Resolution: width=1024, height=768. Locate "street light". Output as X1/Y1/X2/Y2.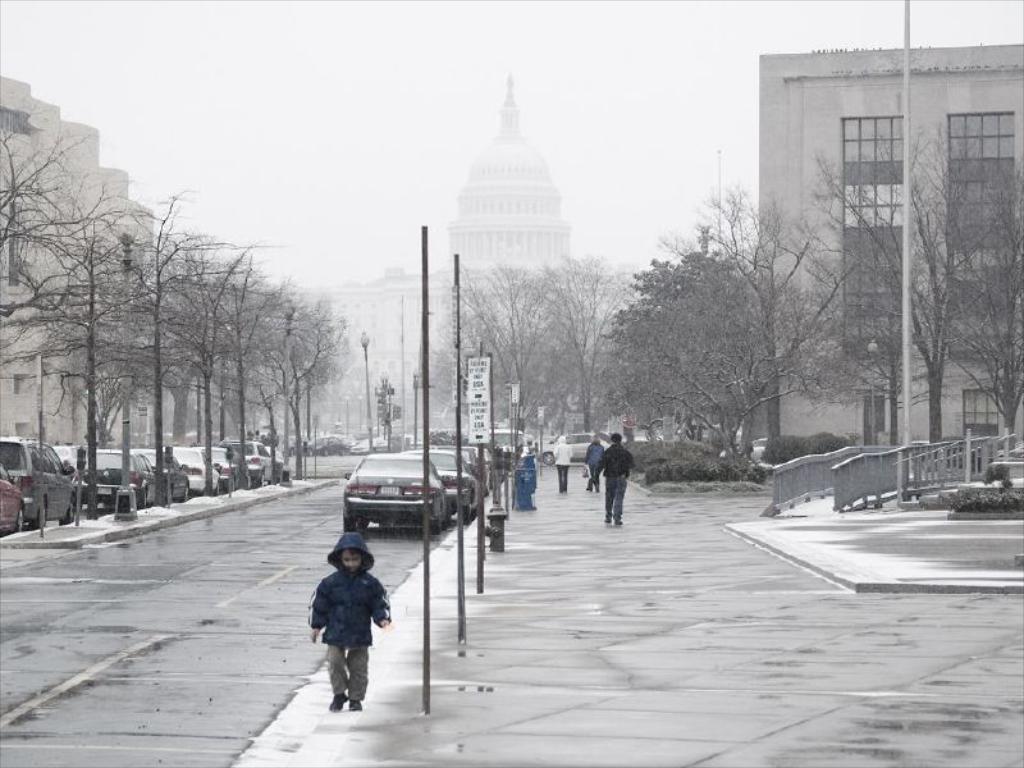
360/329/369/453.
